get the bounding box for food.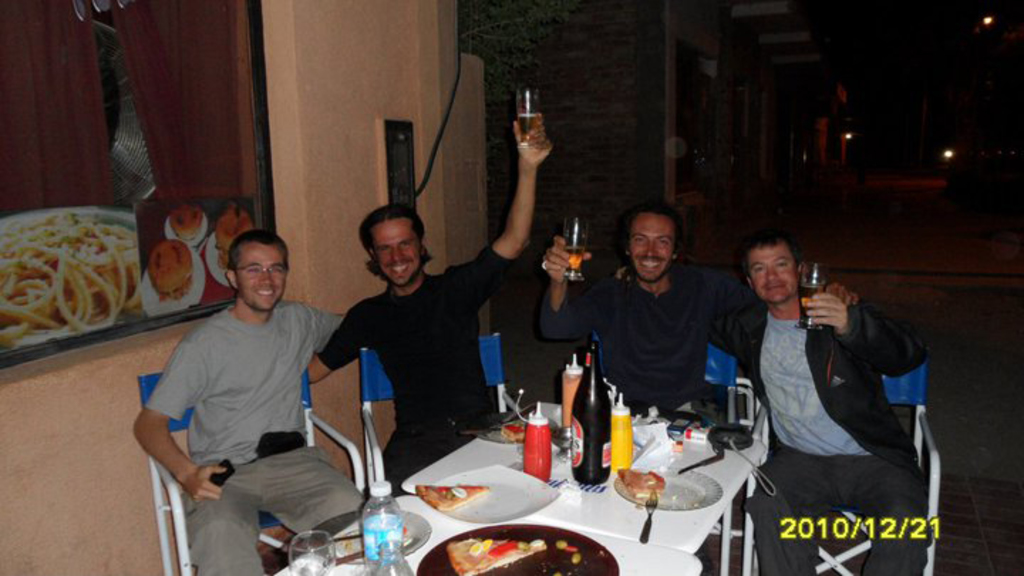
449, 528, 577, 575.
